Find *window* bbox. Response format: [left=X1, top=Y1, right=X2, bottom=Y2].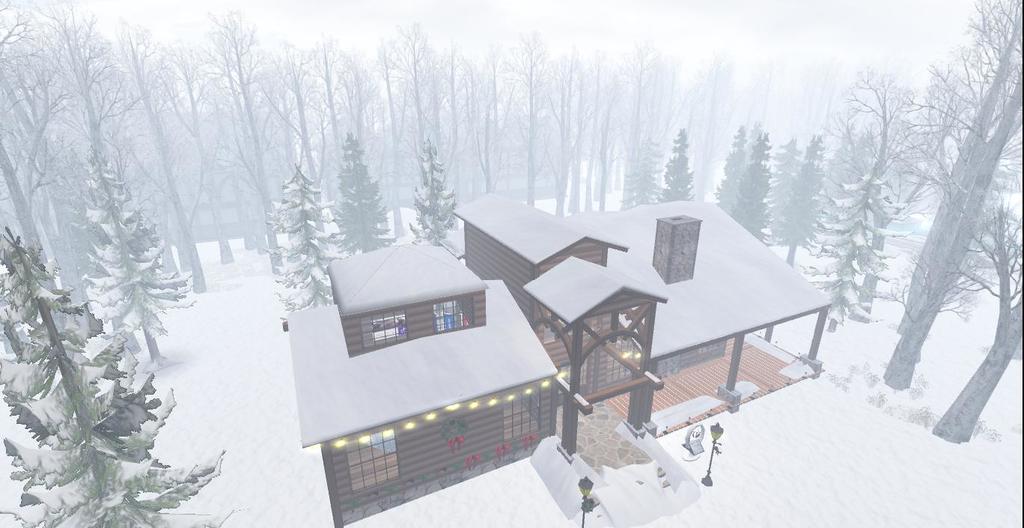
[left=431, top=293, right=466, bottom=332].
